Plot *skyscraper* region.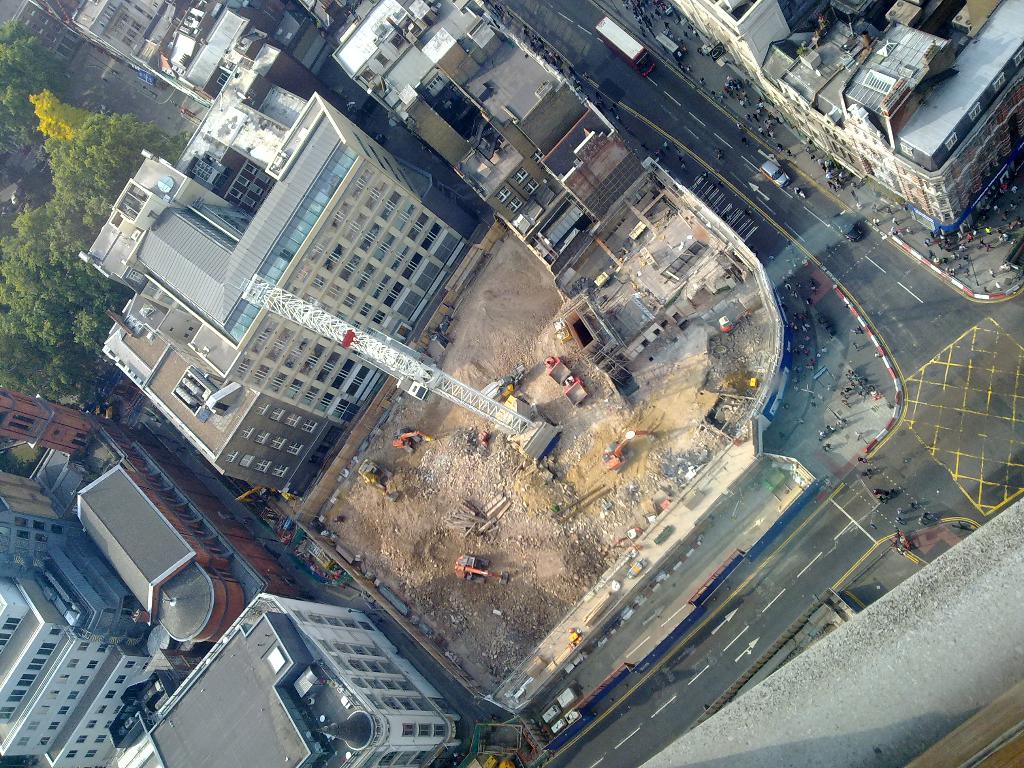
Plotted at <region>0, 467, 179, 767</region>.
